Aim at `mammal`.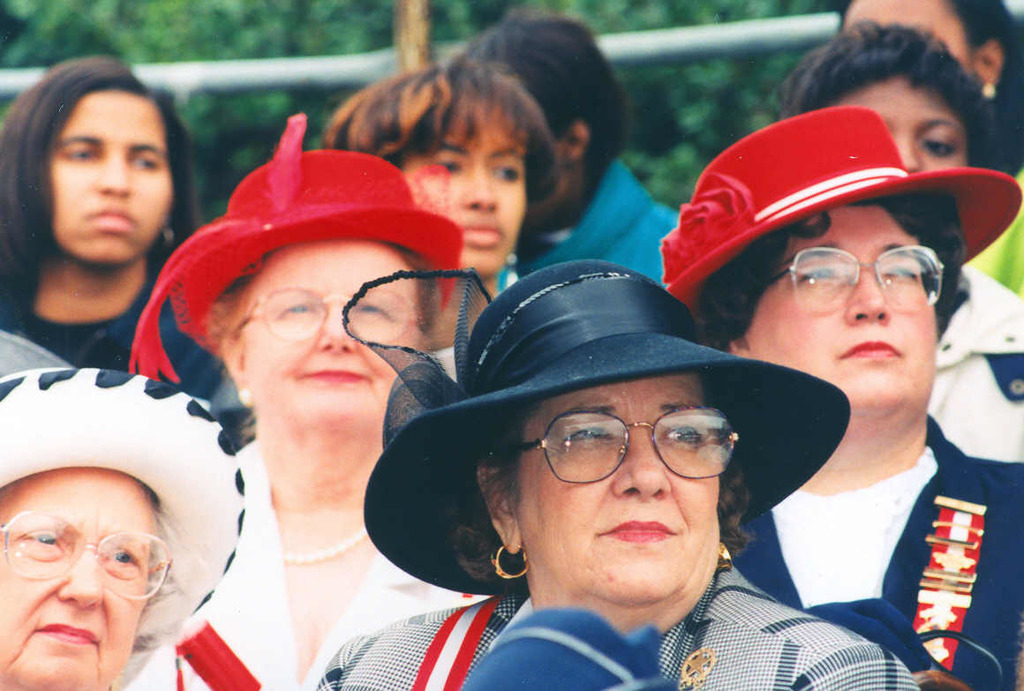
Aimed at box(839, 0, 1023, 102).
